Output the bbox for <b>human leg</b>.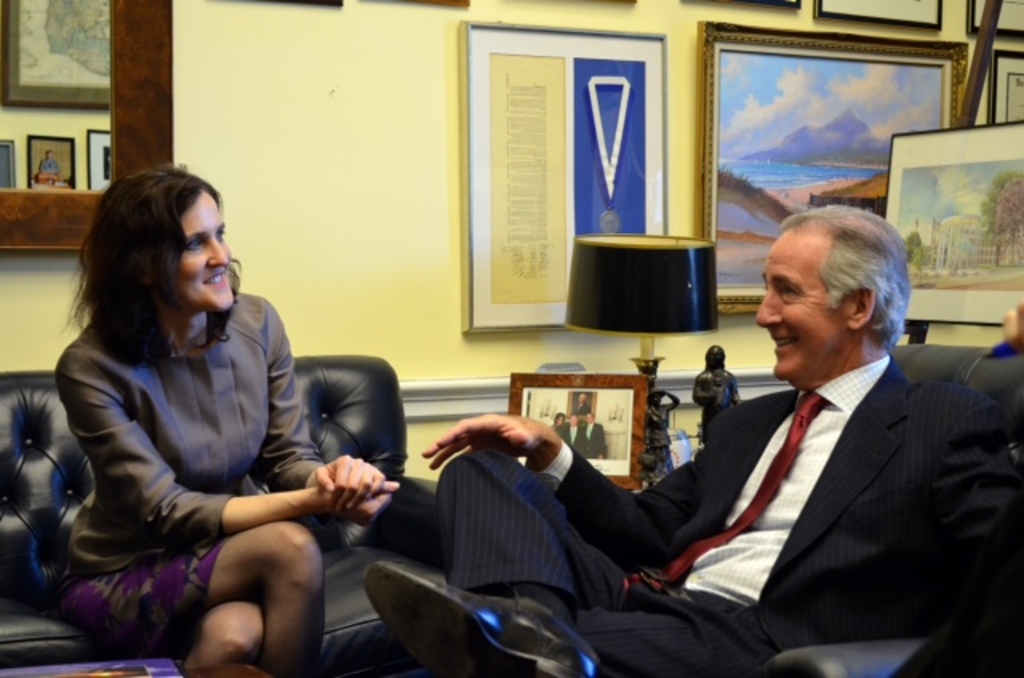
pyautogui.locateOnScreen(198, 590, 264, 675).
